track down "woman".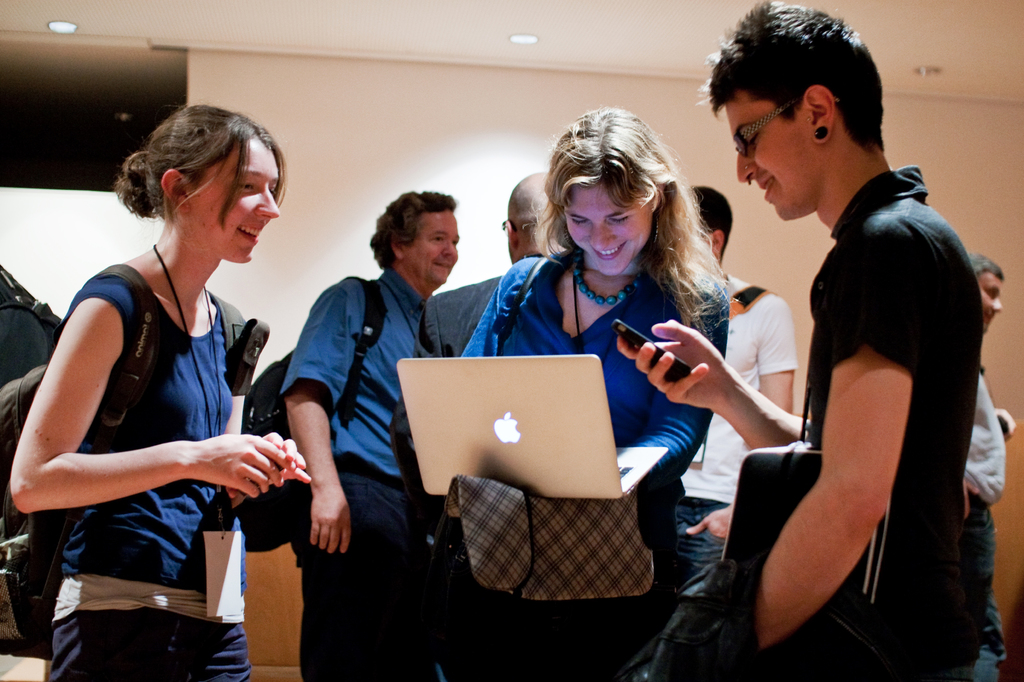
Tracked to {"x1": 17, "y1": 72, "x2": 311, "y2": 631}.
